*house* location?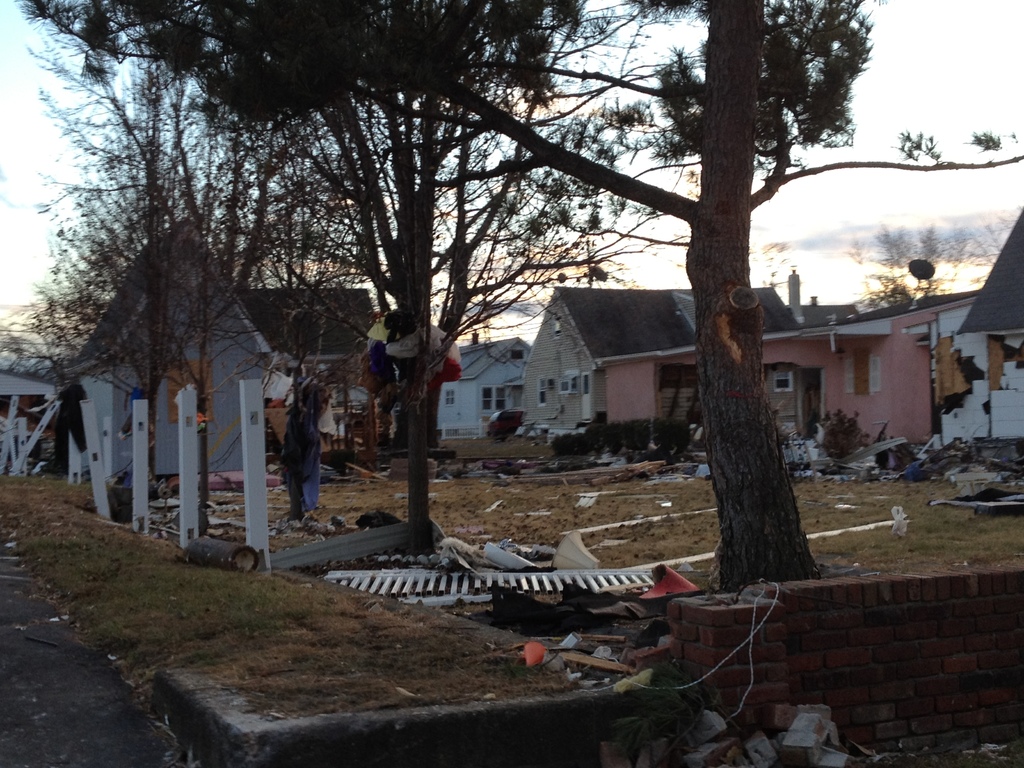
x1=891 y1=285 x2=984 y2=470
